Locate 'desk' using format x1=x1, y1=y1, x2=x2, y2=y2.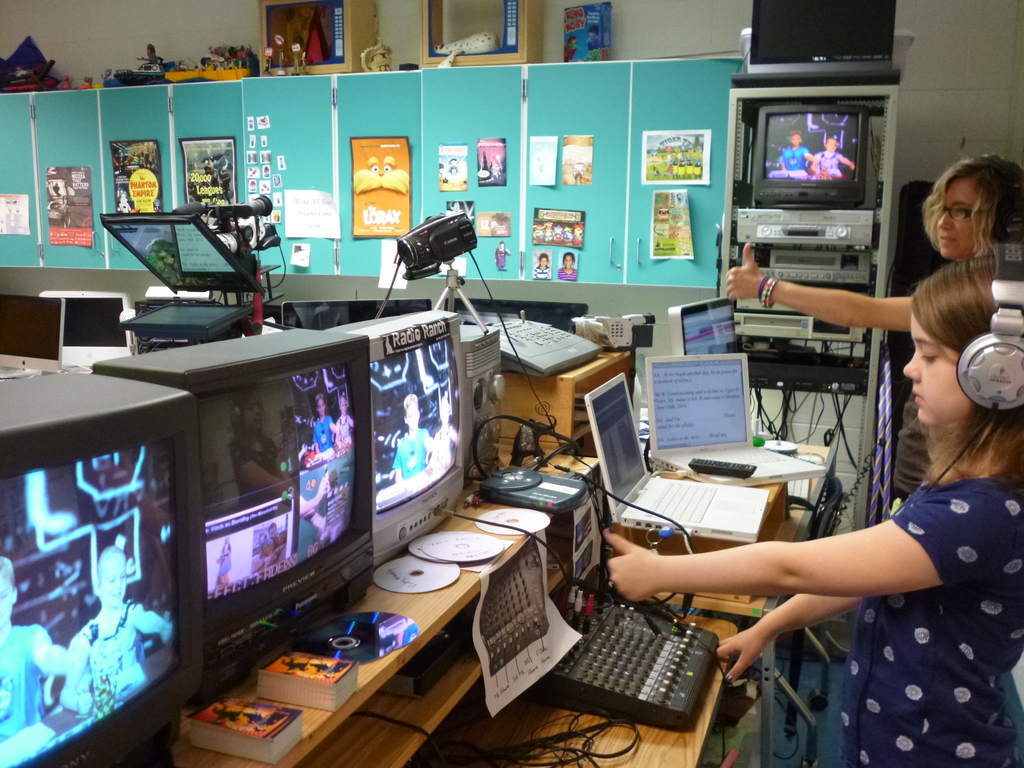
x1=94, y1=437, x2=732, y2=767.
